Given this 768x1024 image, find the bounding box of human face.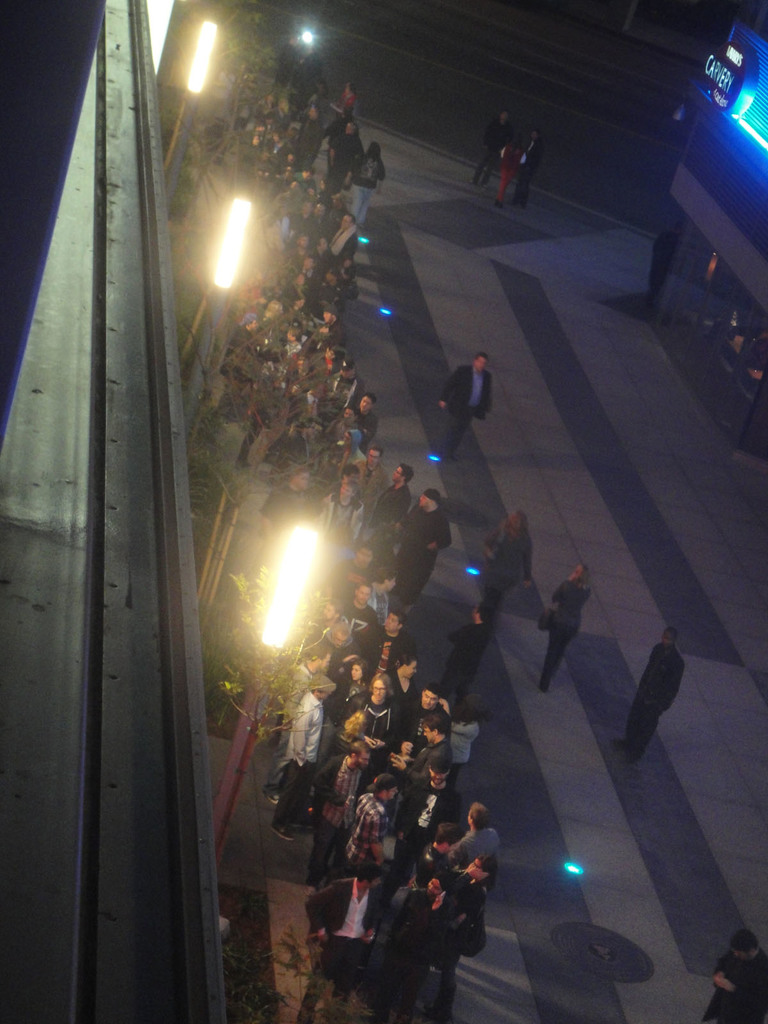
pyautogui.locateOnScreen(355, 750, 369, 769).
